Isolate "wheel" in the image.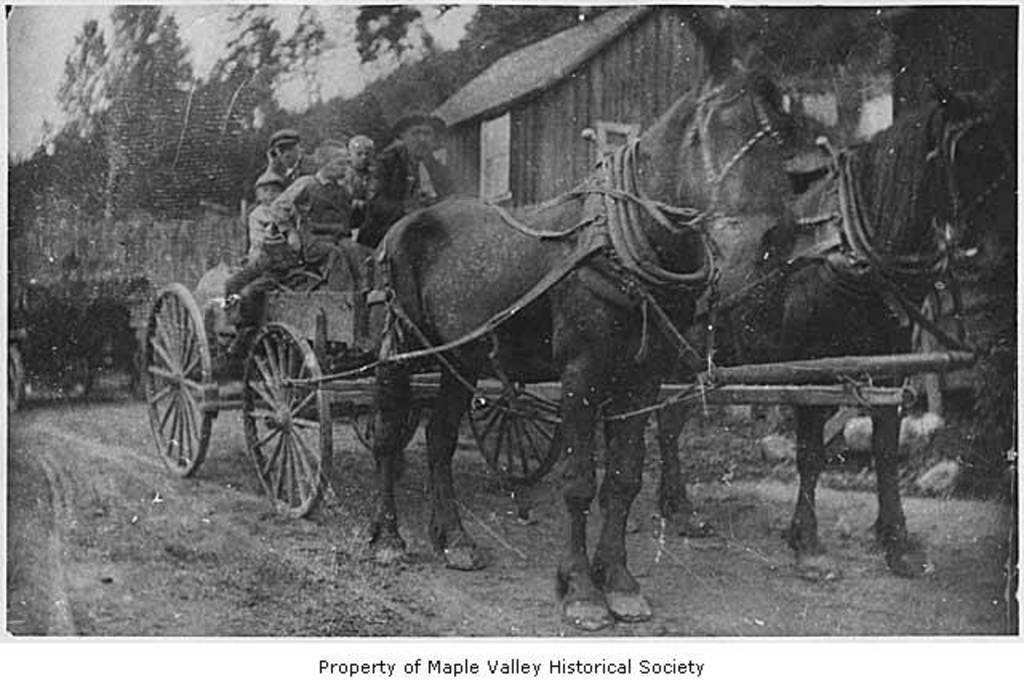
Isolated region: (left=464, top=384, right=566, bottom=481).
